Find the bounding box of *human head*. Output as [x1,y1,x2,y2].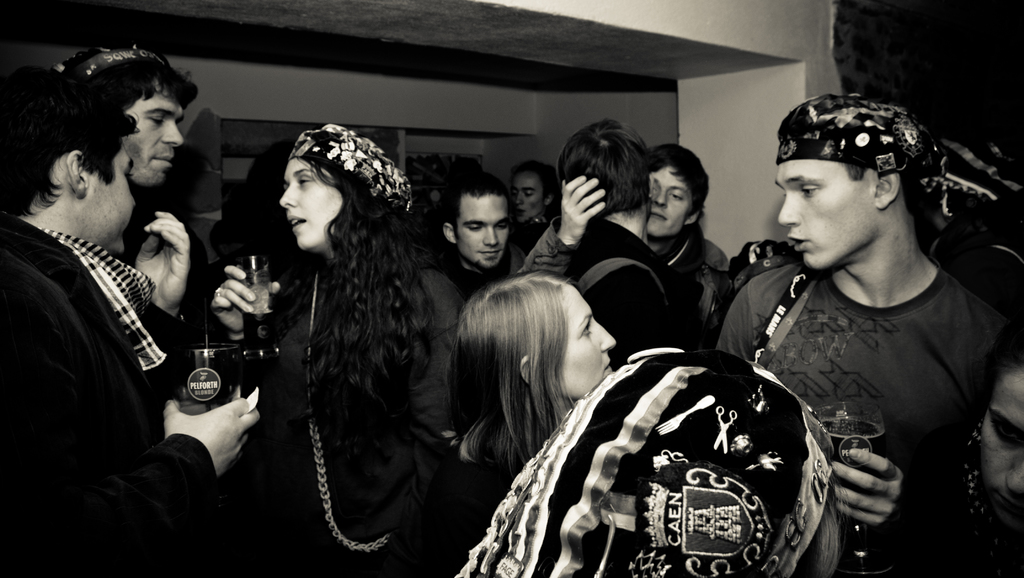
[644,141,712,236].
